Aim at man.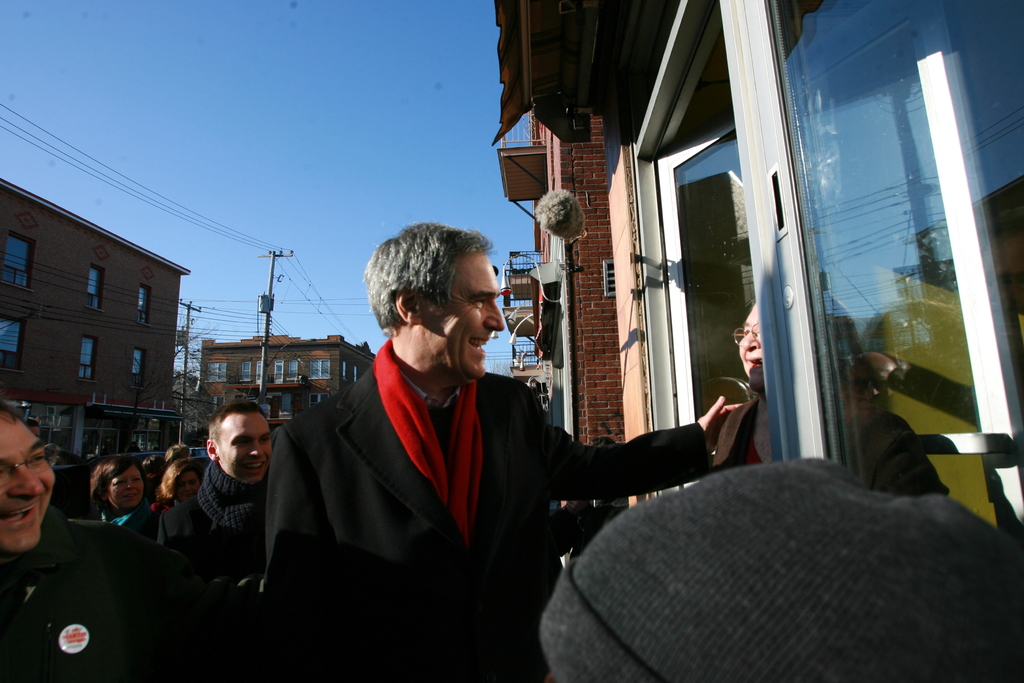
Aimed at select_region(263, 220, 743, 682).
